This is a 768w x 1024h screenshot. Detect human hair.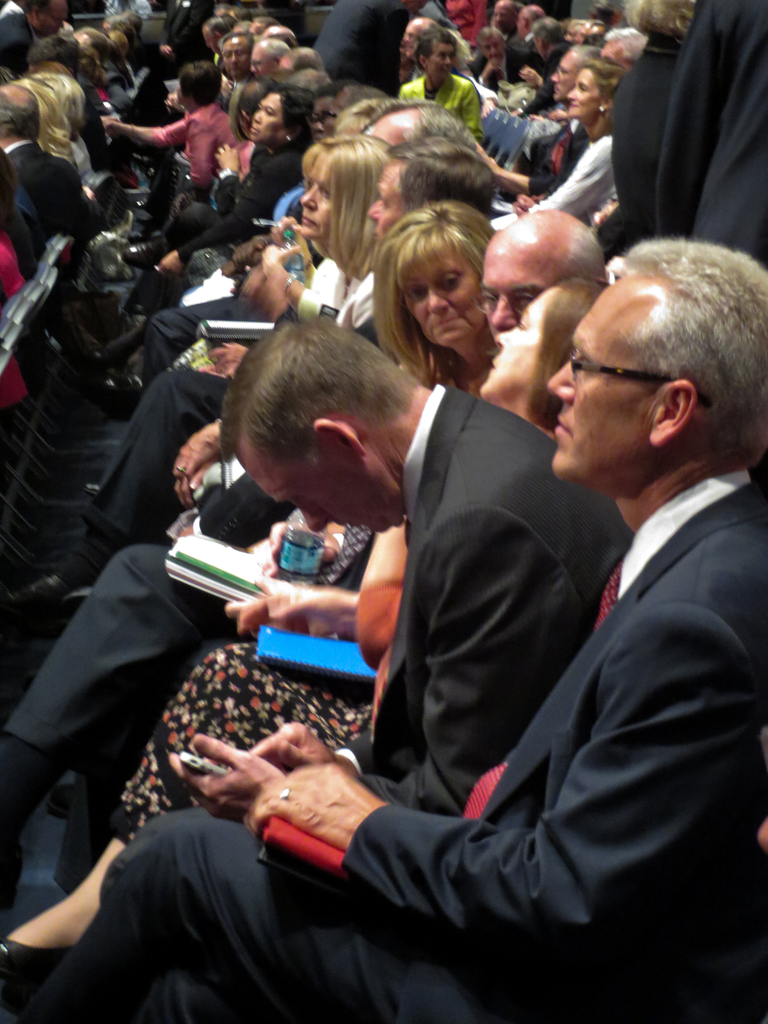
(250, 14, 284, 28).
